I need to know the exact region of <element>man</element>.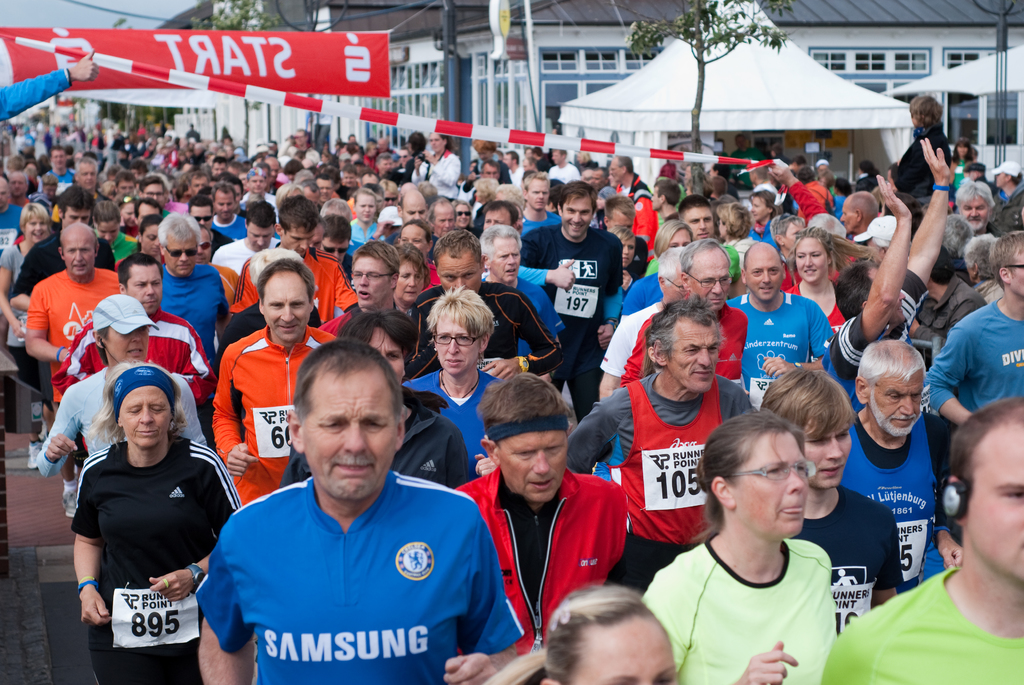
Region: [963, 161, 998, 191].
